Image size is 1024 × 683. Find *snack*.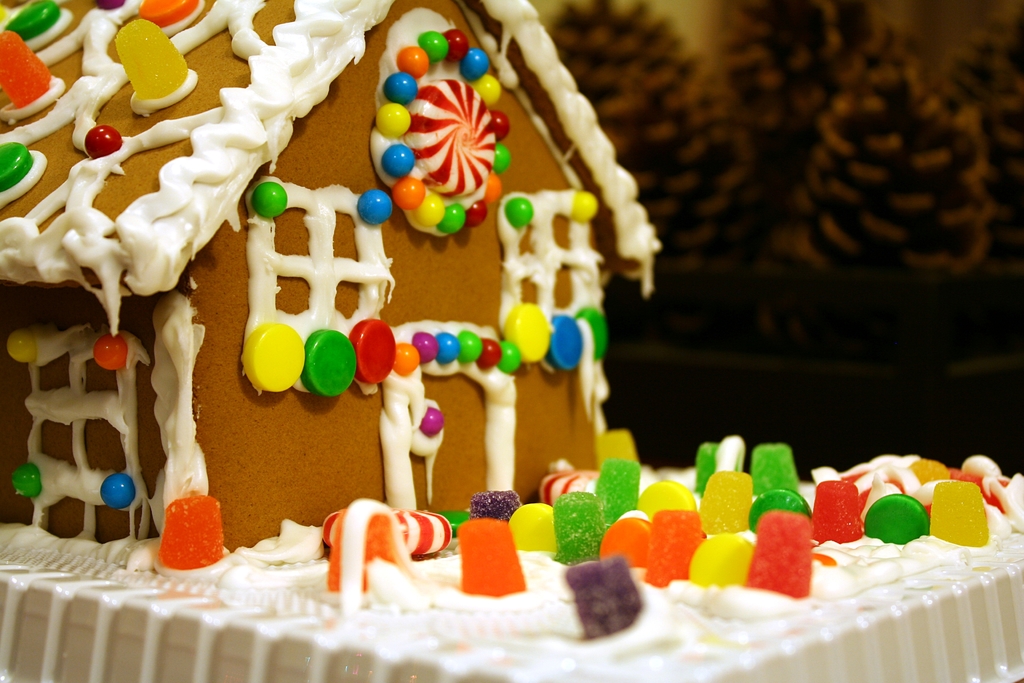
(0,0,1023,679).
